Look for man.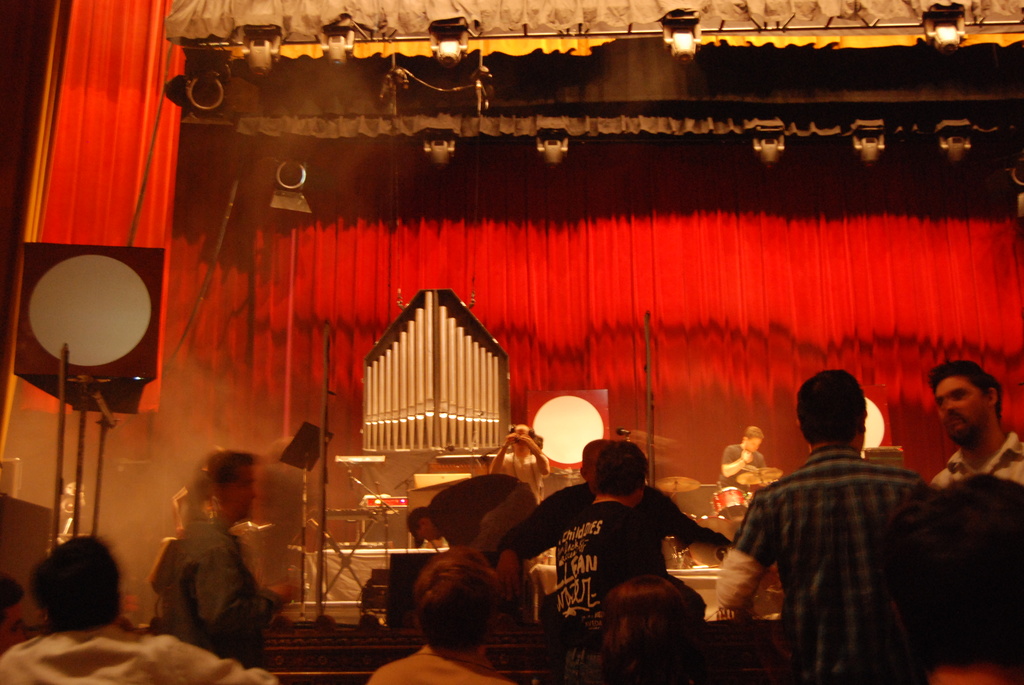
Found: {"left": 495, "top": 439, "right": 731, "bottom": 602}.
